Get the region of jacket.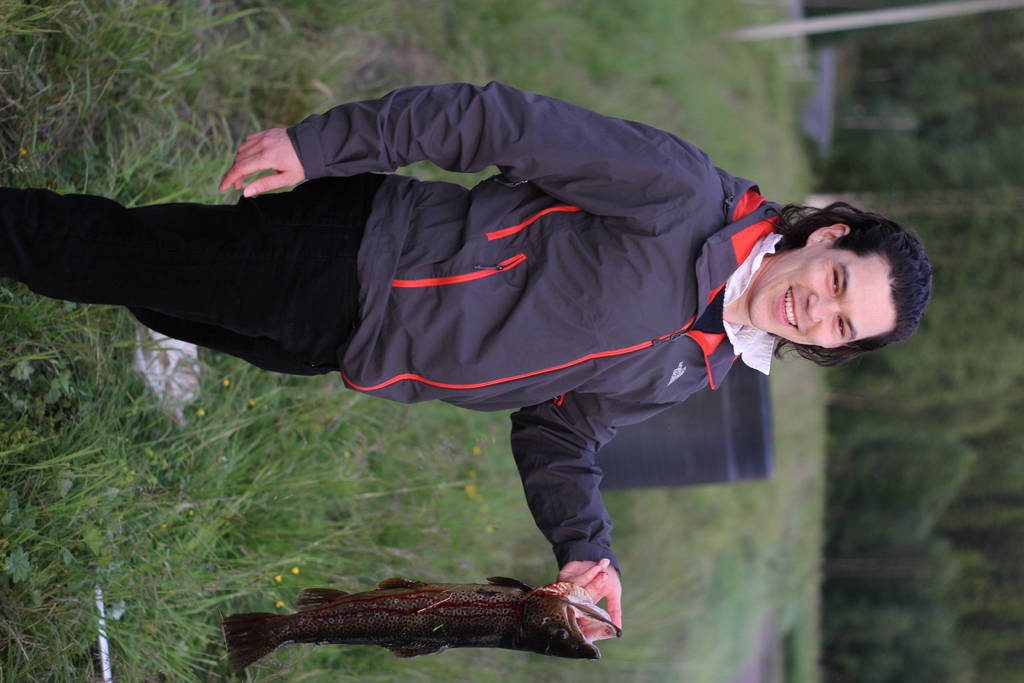
crop(287, 82, 792, 571).
